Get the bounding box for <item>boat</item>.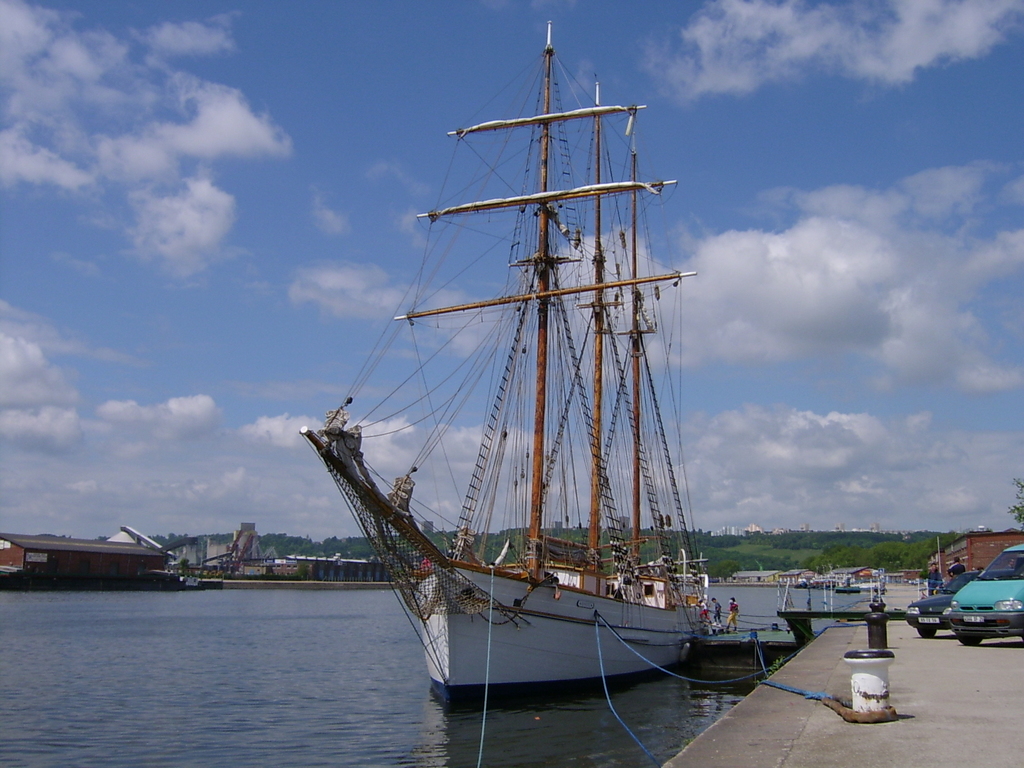
x1=353, y1=15, x2=744, y2=721.
